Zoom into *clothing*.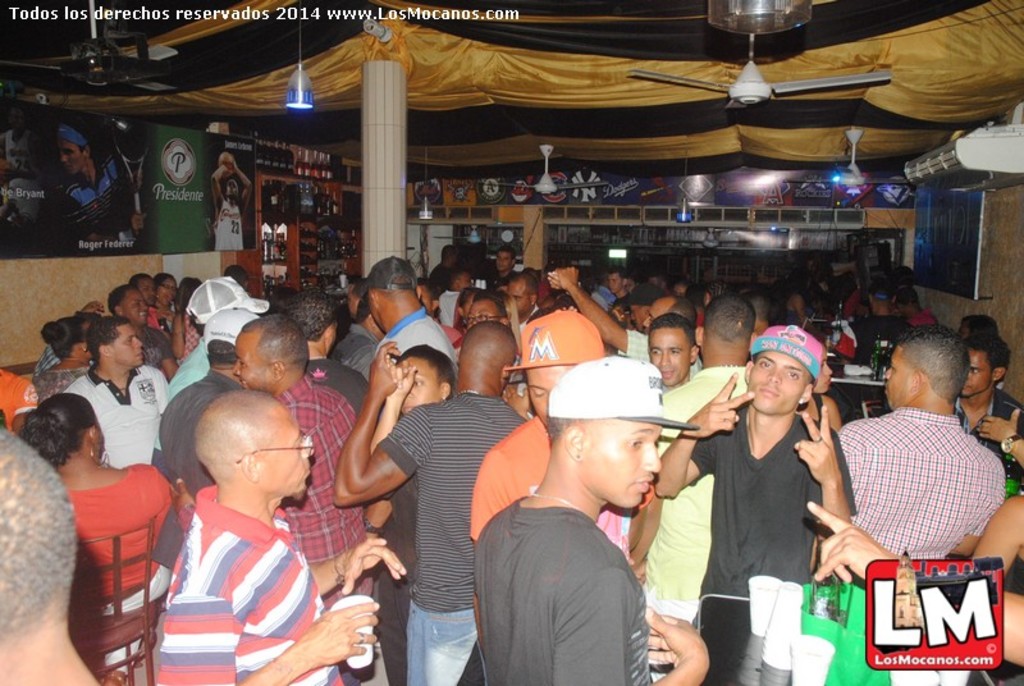
Zoom target: detection(157, 363, 250, 498).
